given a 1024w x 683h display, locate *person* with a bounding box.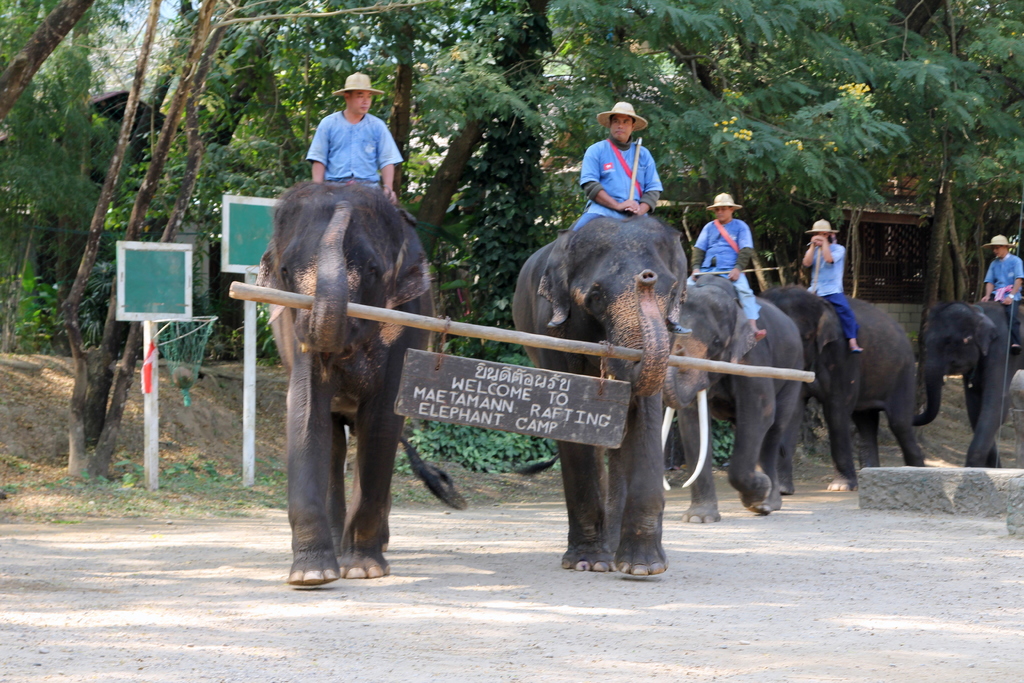
Located: 686 190 766 343.
